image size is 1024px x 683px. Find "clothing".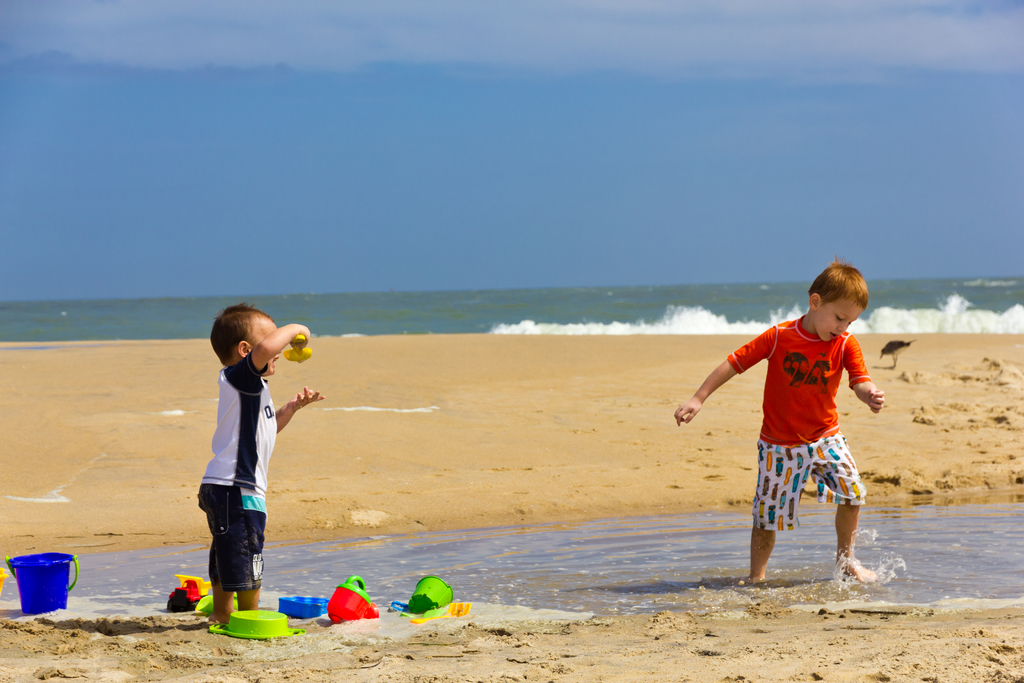
194/348/283/483.
